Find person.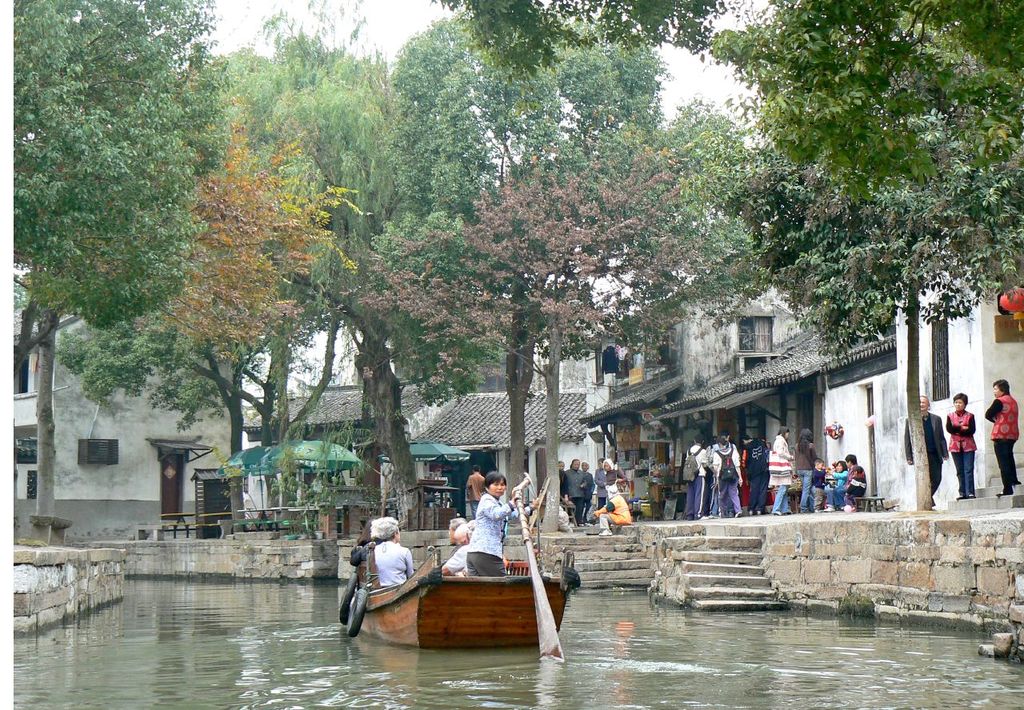
596/455/606/504.
